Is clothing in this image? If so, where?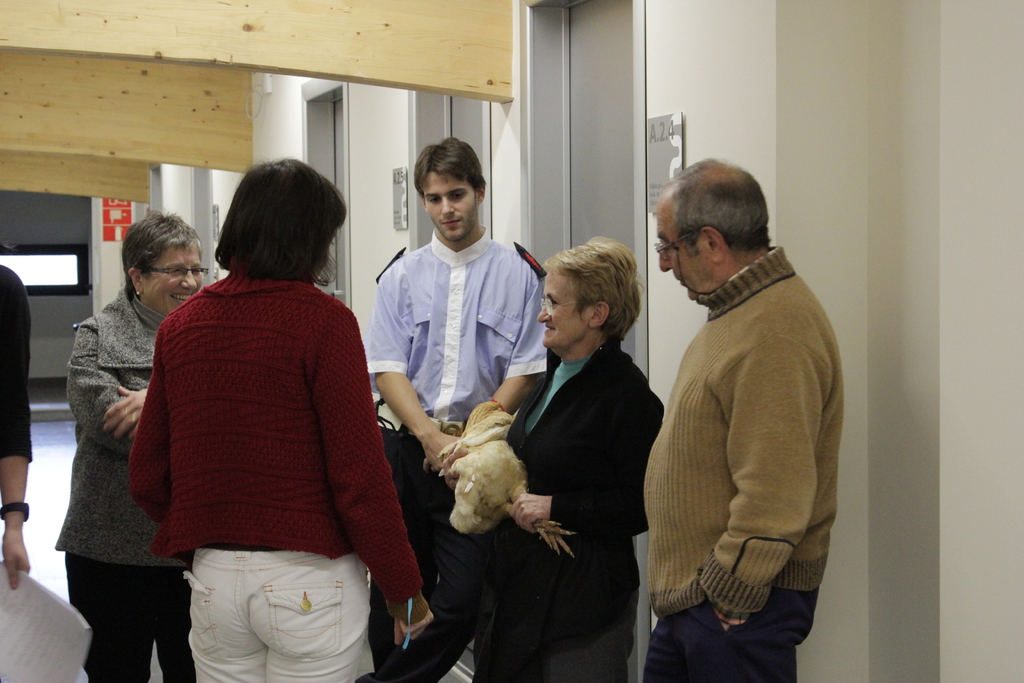
Yes, at detection(355, 229, 573, 538).
